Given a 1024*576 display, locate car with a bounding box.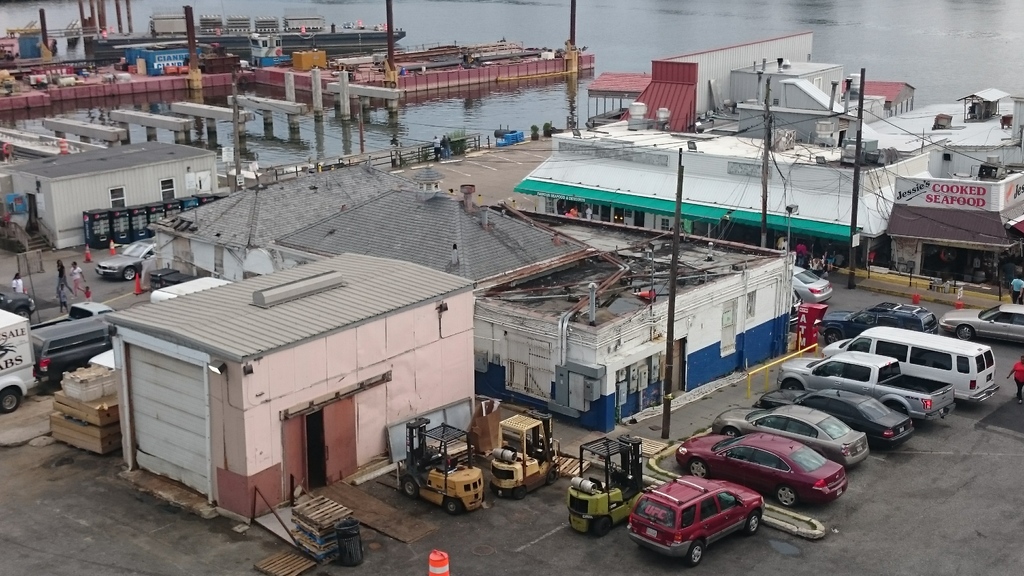
Located: (0,291,35,320).
